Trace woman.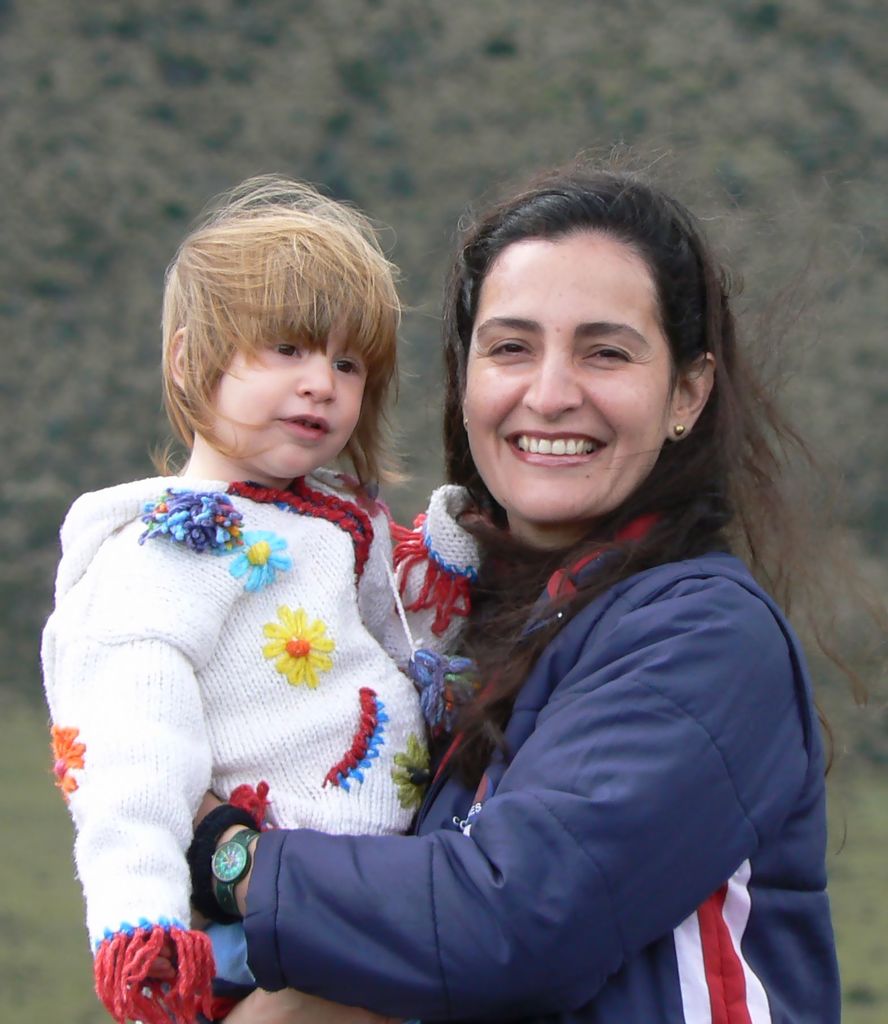
Traced to box=[189, 132, 887, 1023].
